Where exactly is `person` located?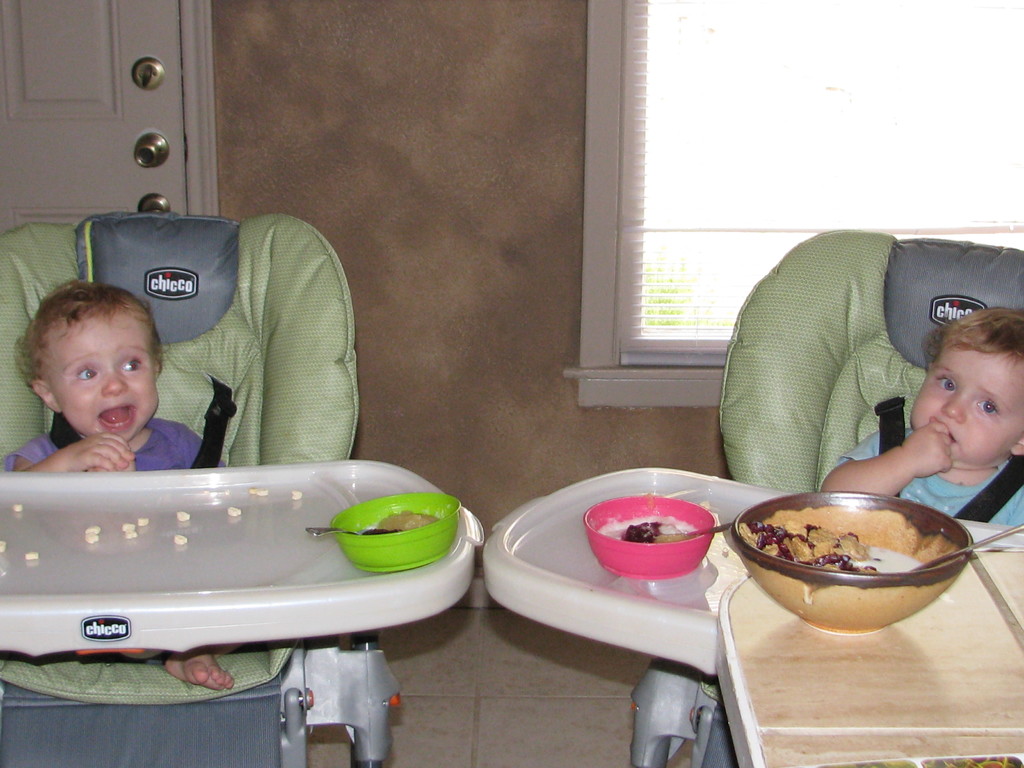
Its bounding box is rect(815, 303, 1023, 534).
